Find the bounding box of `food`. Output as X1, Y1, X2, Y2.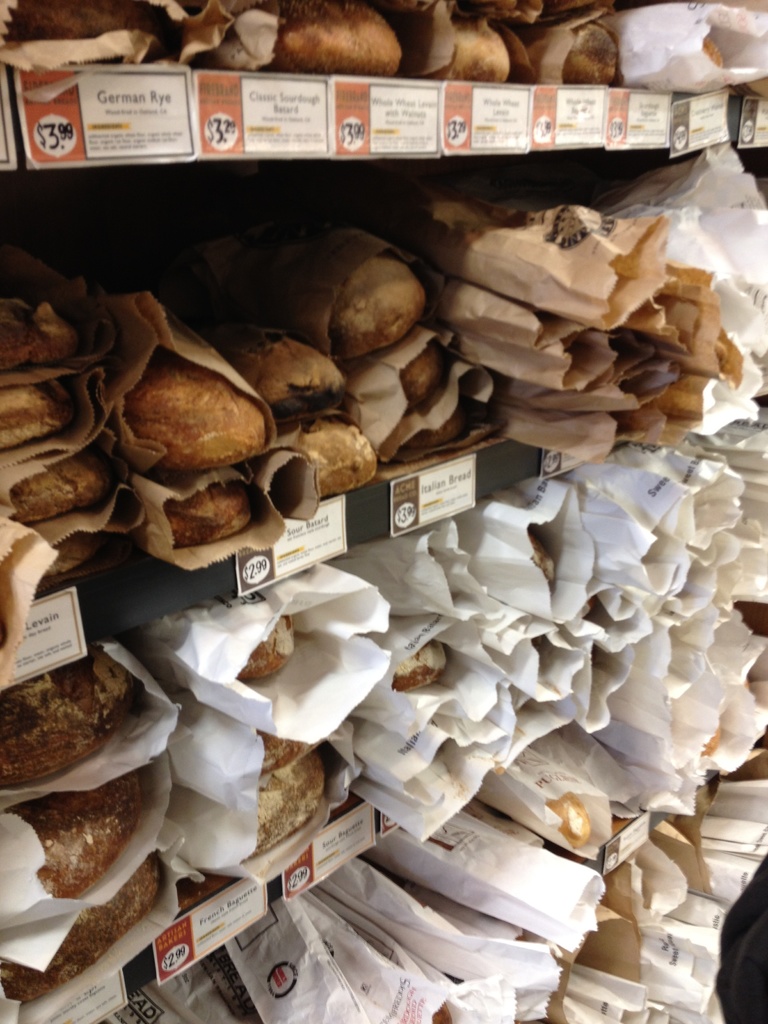
245, 734, 325, 856.
